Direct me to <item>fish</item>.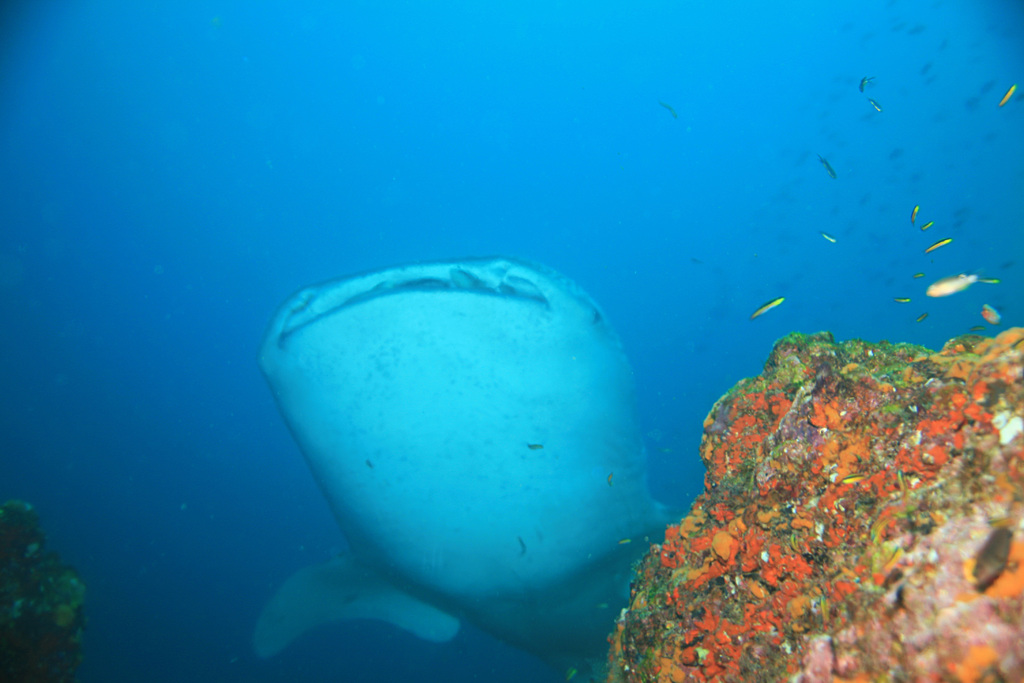
Direction: {"left": 915, "top": 315, "right": 926, "bottom": 321}.
